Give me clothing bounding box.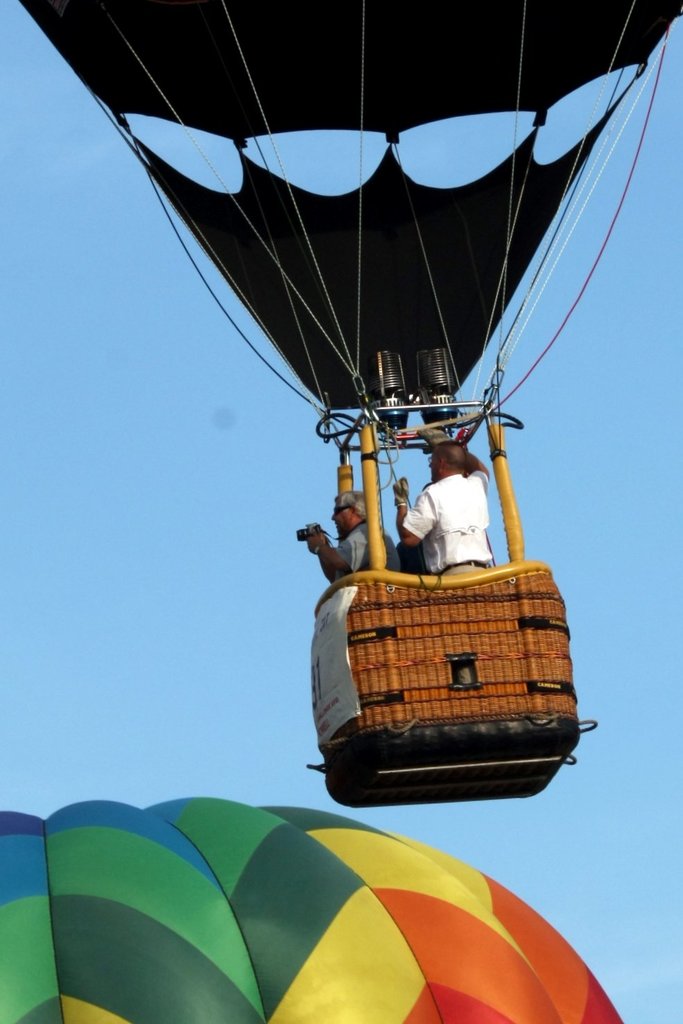
Rect(402, 468, 503, 577).
